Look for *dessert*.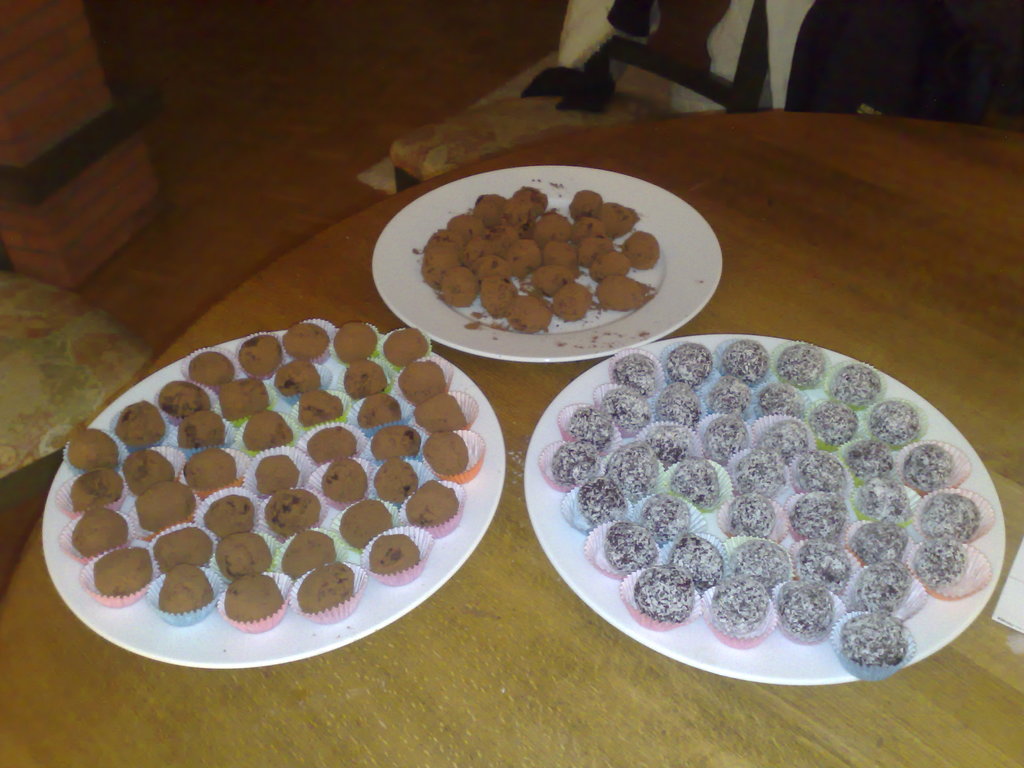
Found: (694, 417, 739, 461).
